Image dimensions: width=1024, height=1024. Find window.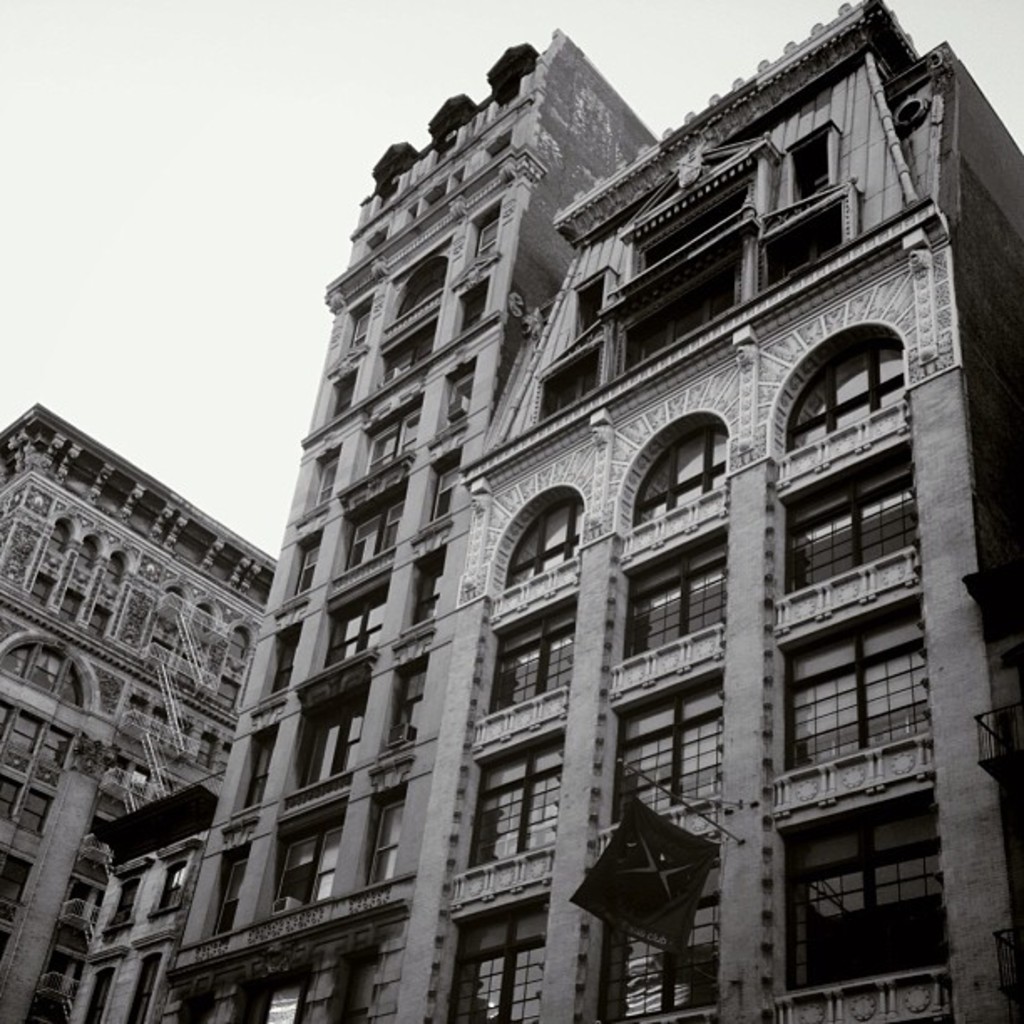
<box>773,447,919,607</box>.
